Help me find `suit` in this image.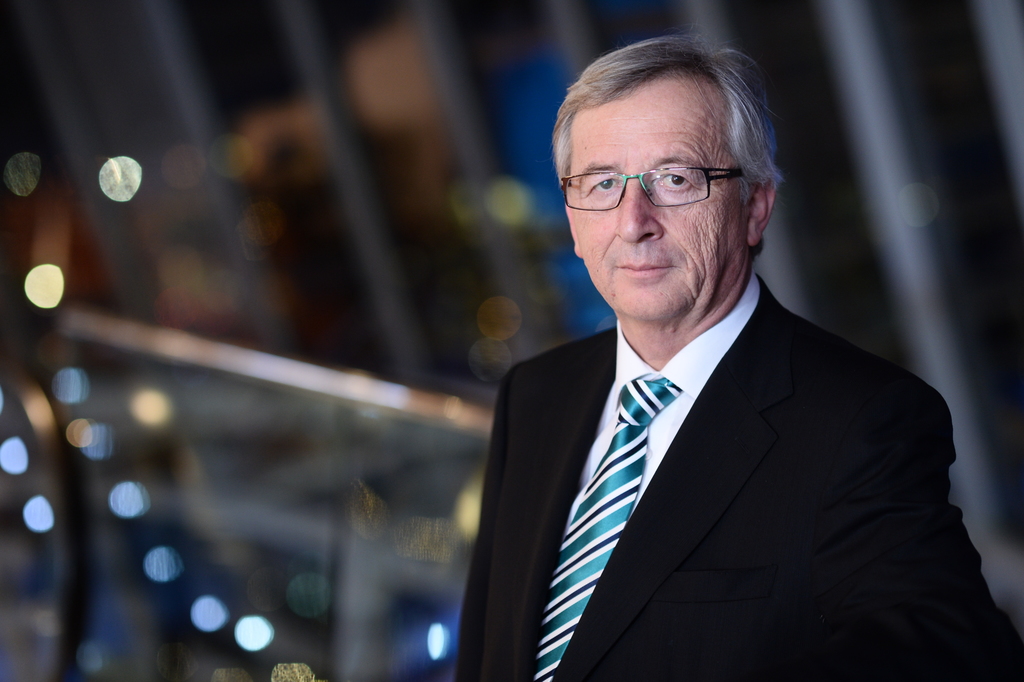
Found it: [465,174,975,674].
